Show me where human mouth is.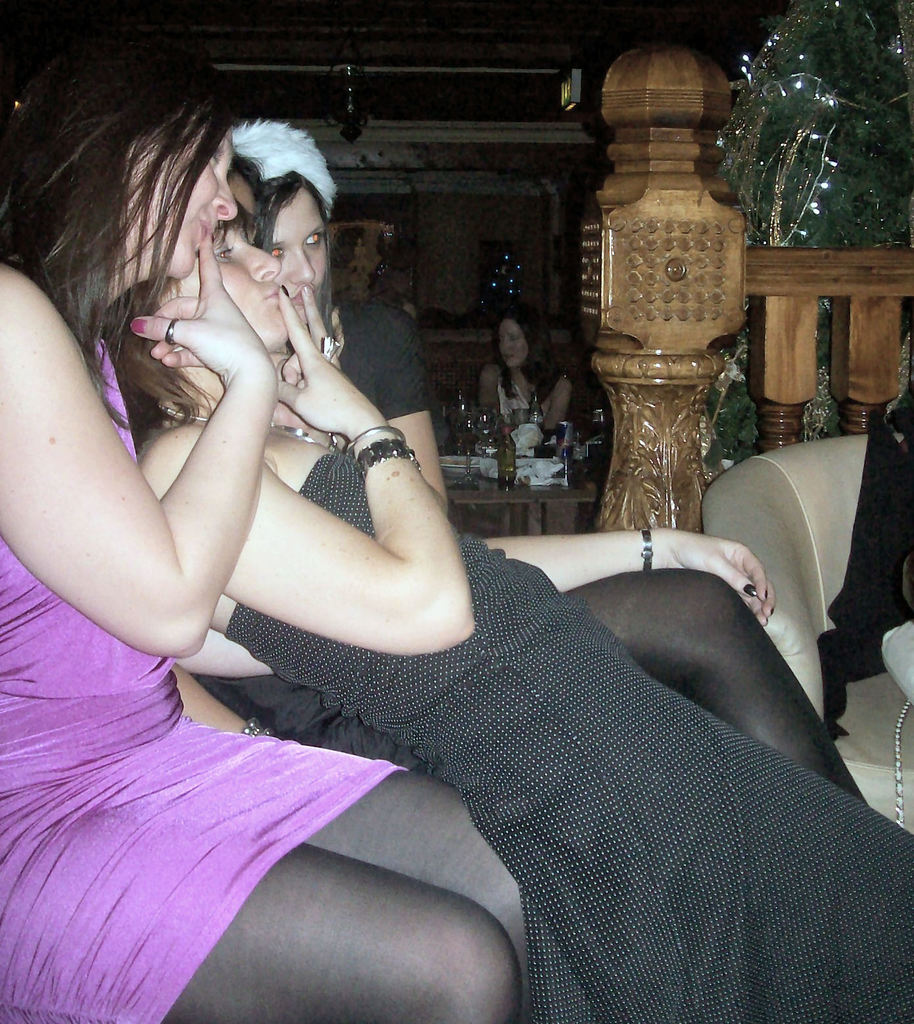
human mouth is at box=[501, 354, 515, 362].
